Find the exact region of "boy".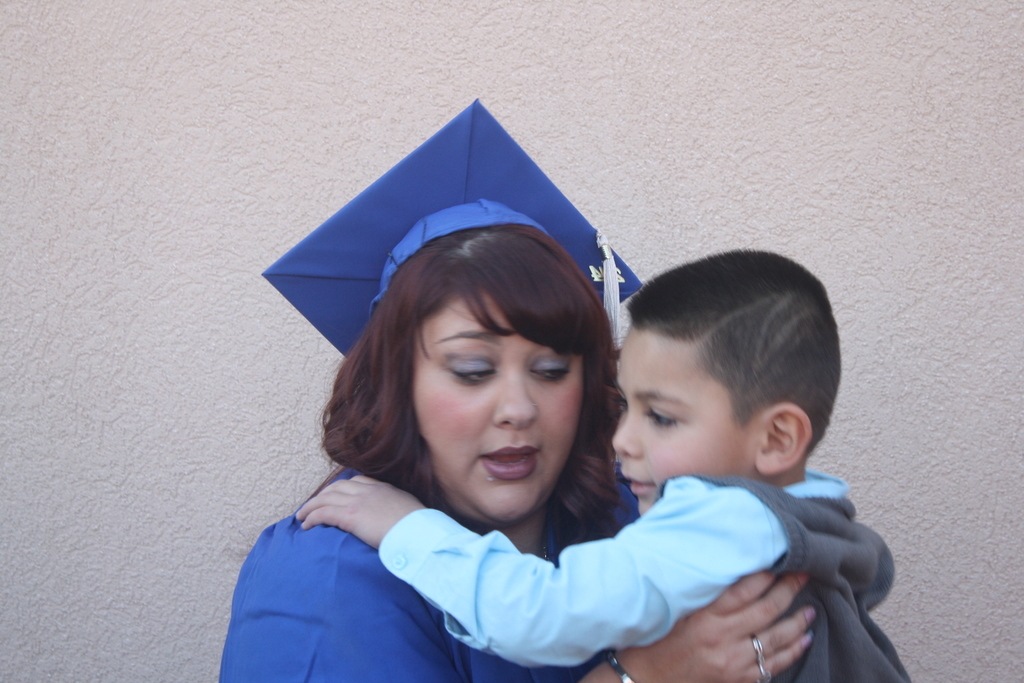
Exact region: region(301, 242, 913, 682).
